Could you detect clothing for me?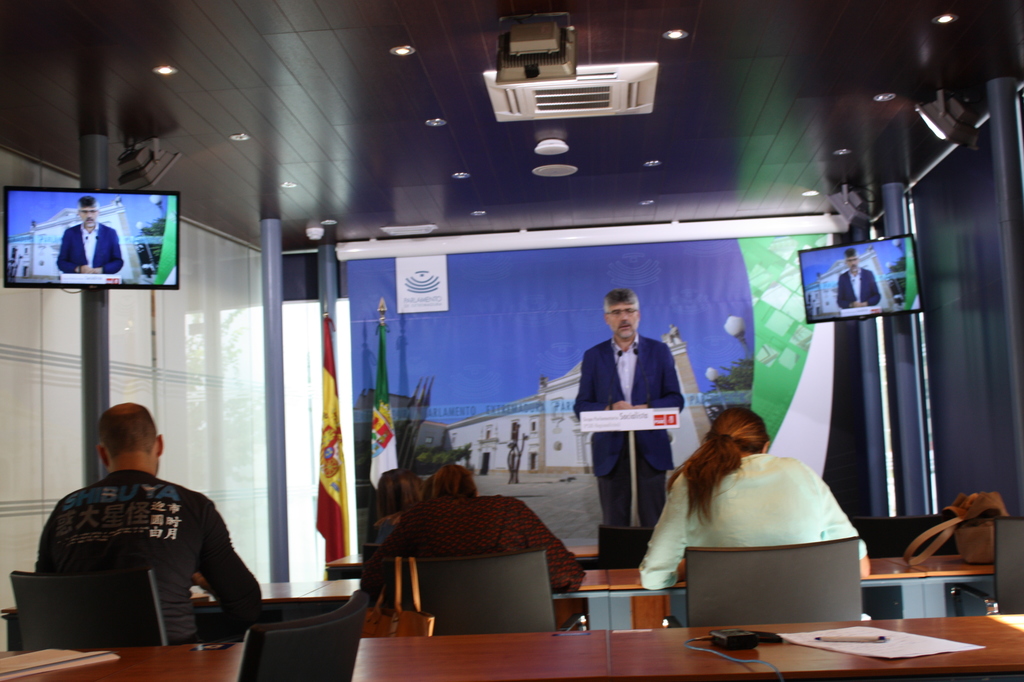
Detection result: x1=51 y1=225 x2=120 y2=273.
